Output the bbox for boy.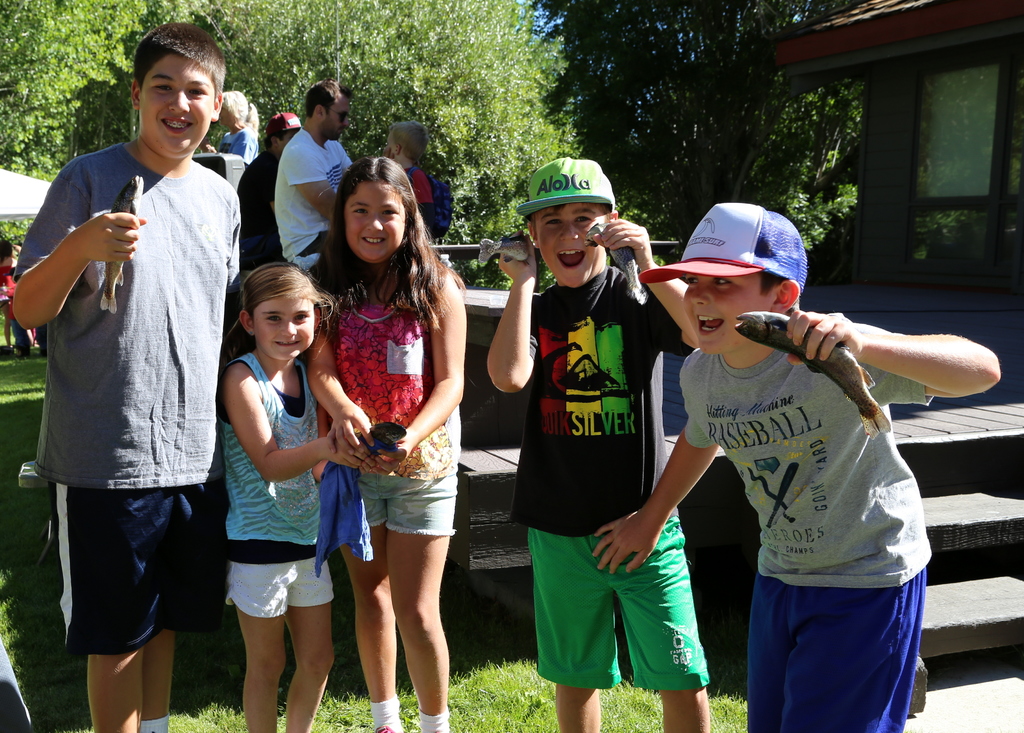
(486, 157, 710, 732).
